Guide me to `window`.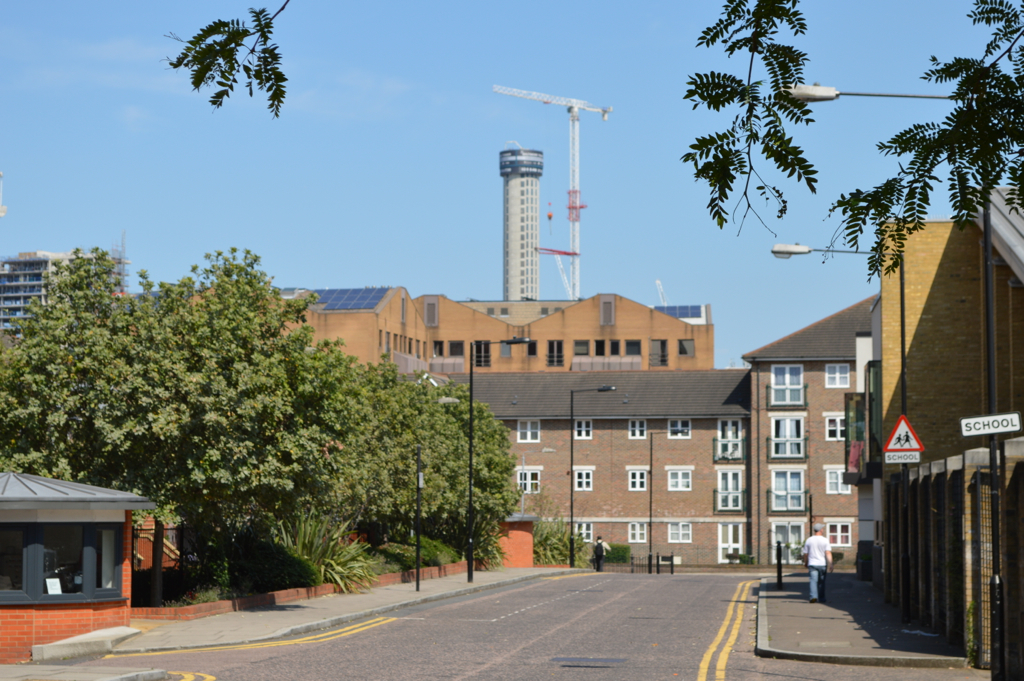
Guidance: {"left": 576, "top": 522, "right": 592, "bottom": 540}.
